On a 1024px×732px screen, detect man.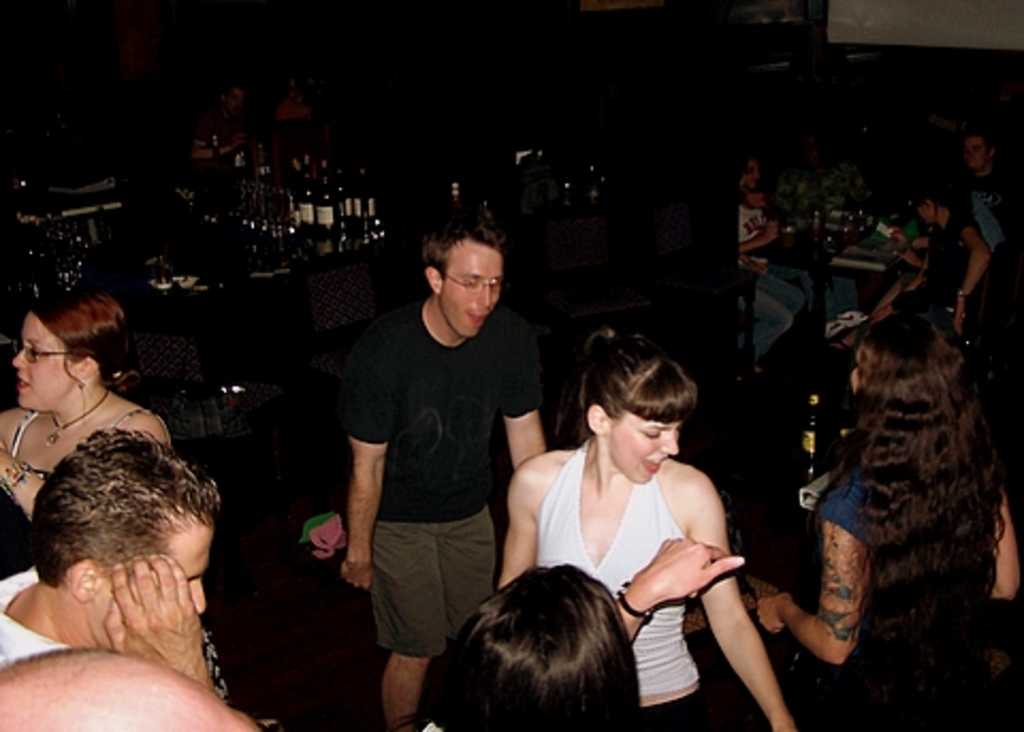
region(0, 427, 220, 696).
